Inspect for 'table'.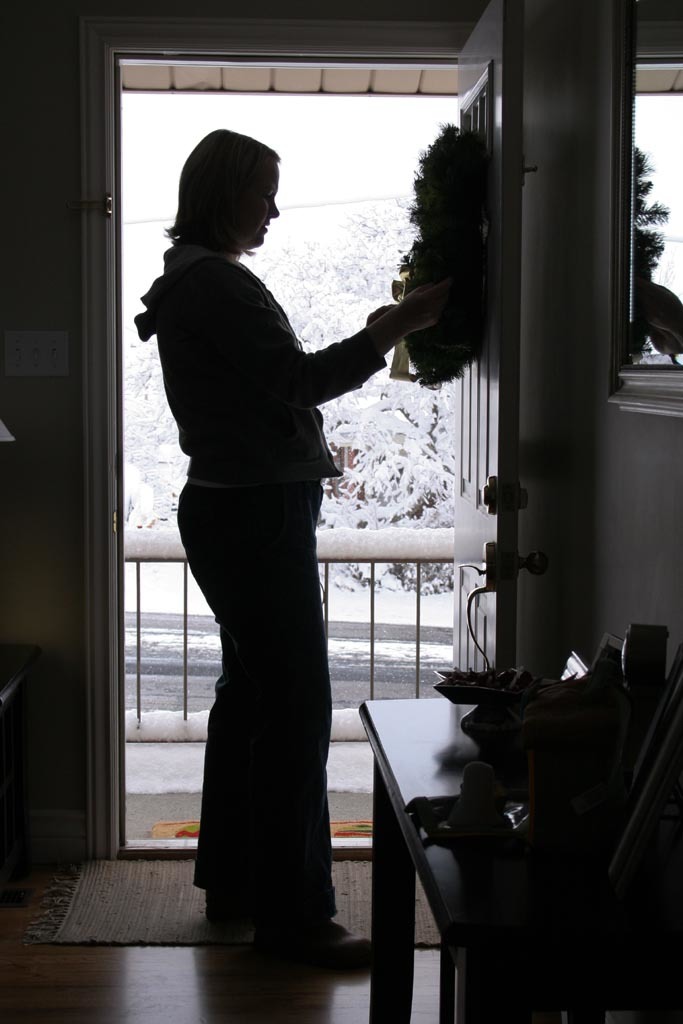
Inspection: 354 692 682 1023.
